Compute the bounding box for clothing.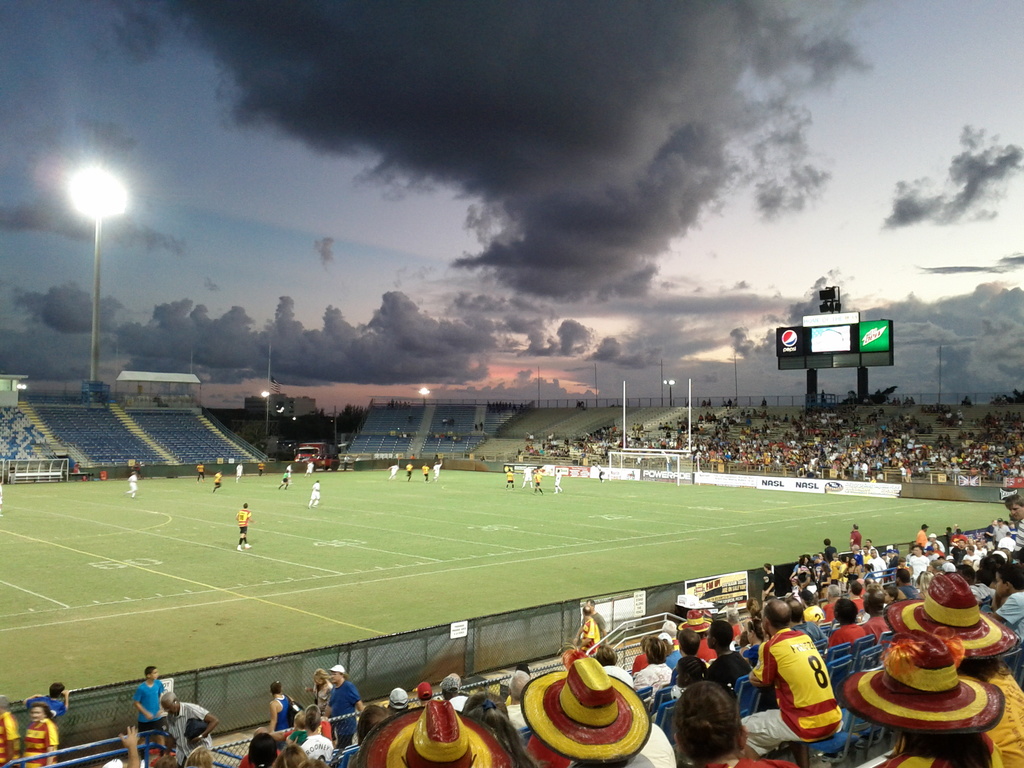
916 527 929 551.
